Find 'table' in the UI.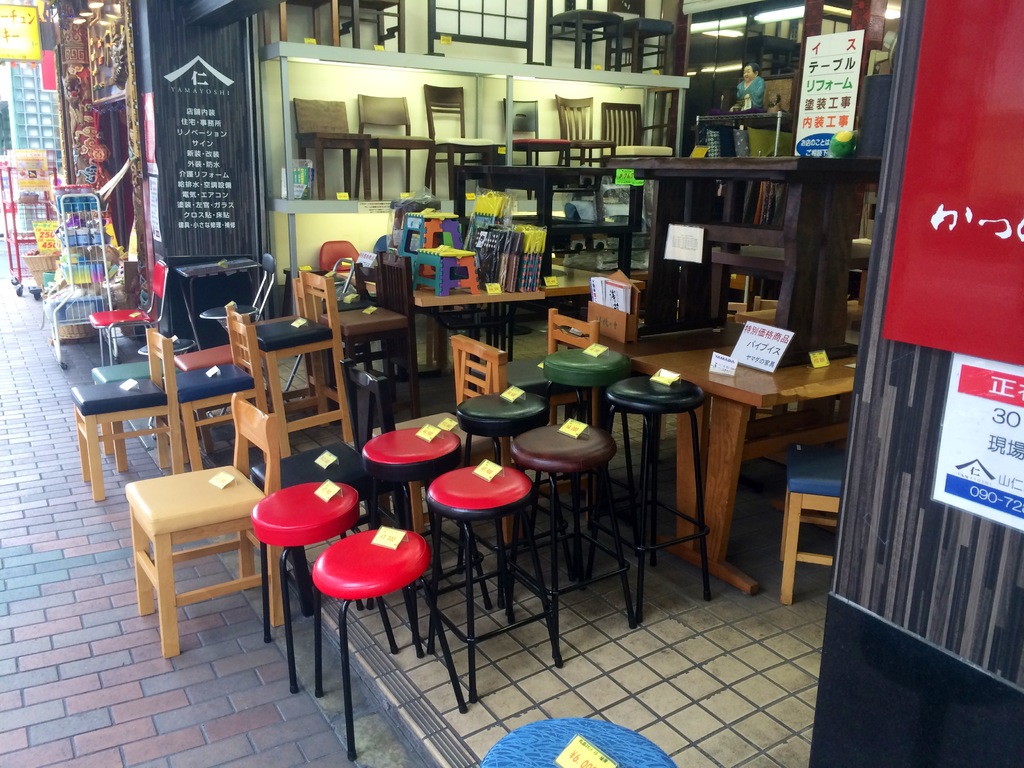
UI element at BBox(419, 266, 596, 373).
